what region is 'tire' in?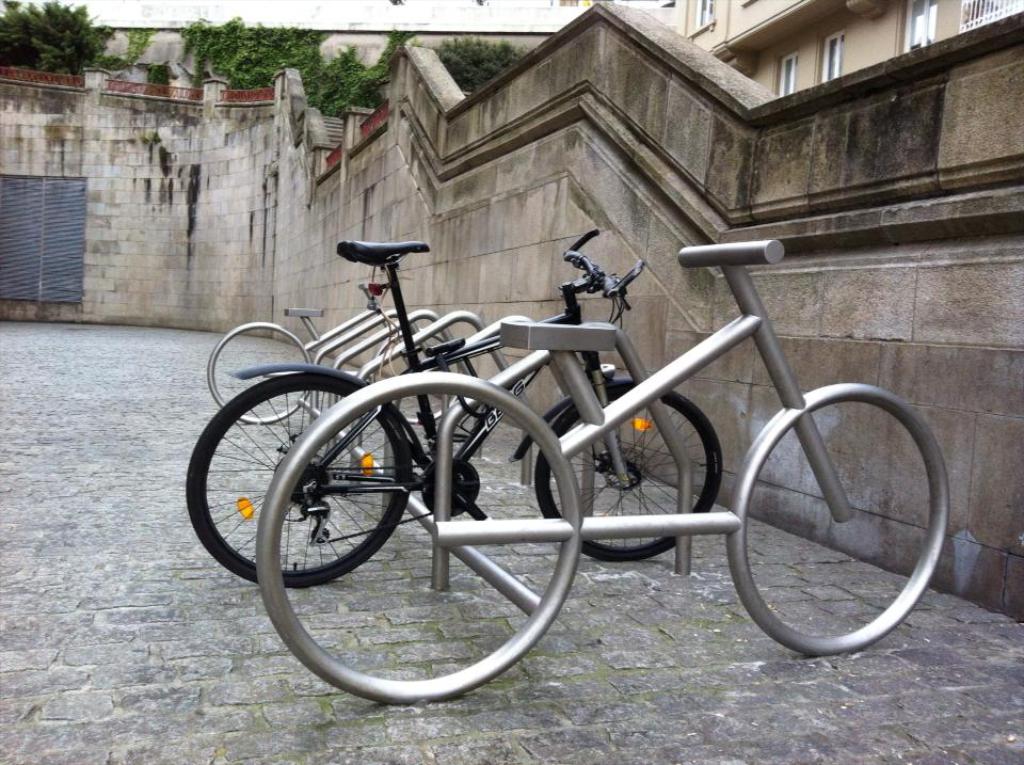
select_region(374, 324, 466, 421).
